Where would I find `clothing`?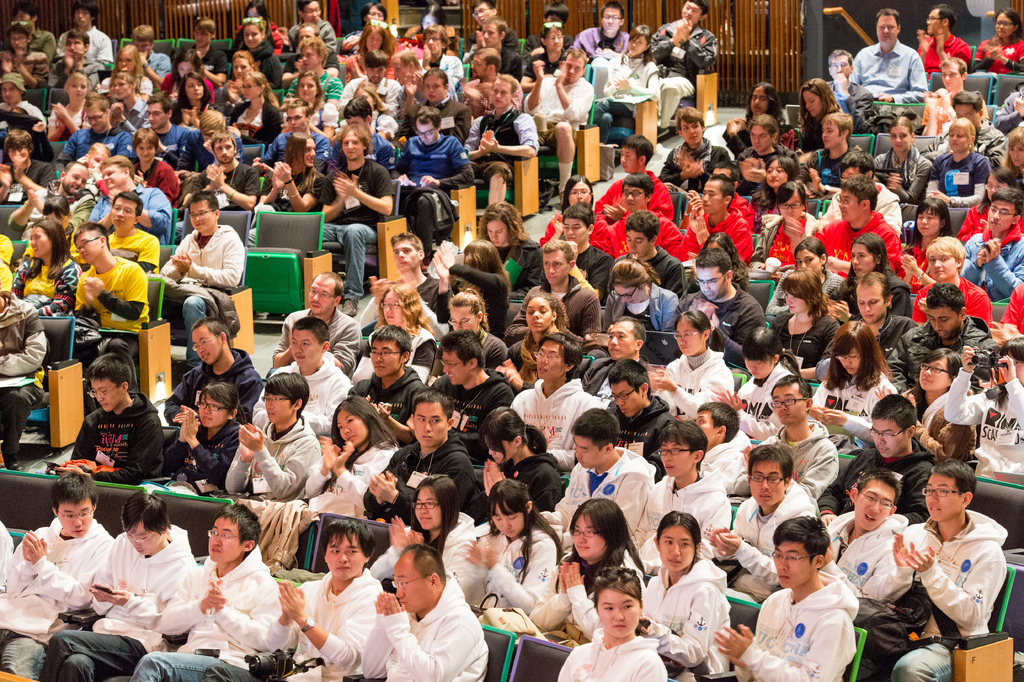
At <bbox>807, 367, 893, 453</bbox>.
